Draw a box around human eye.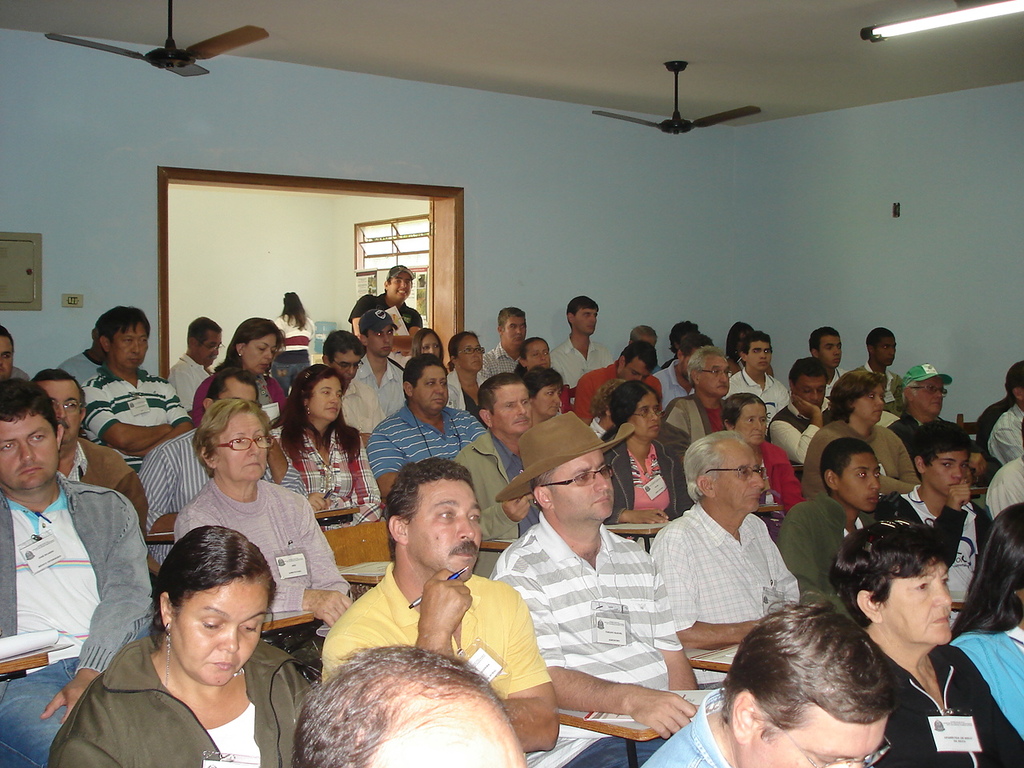
crop(942, 458, 953, 471).
